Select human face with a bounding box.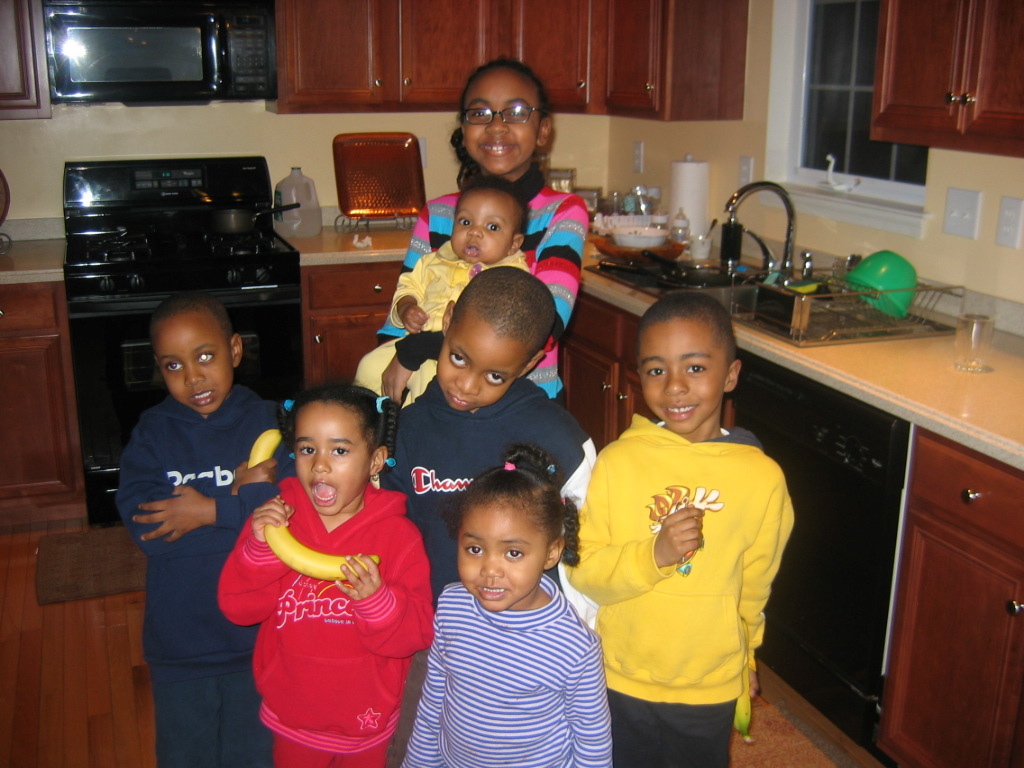
x1=445 y1=498 x2=566 y2=613.
